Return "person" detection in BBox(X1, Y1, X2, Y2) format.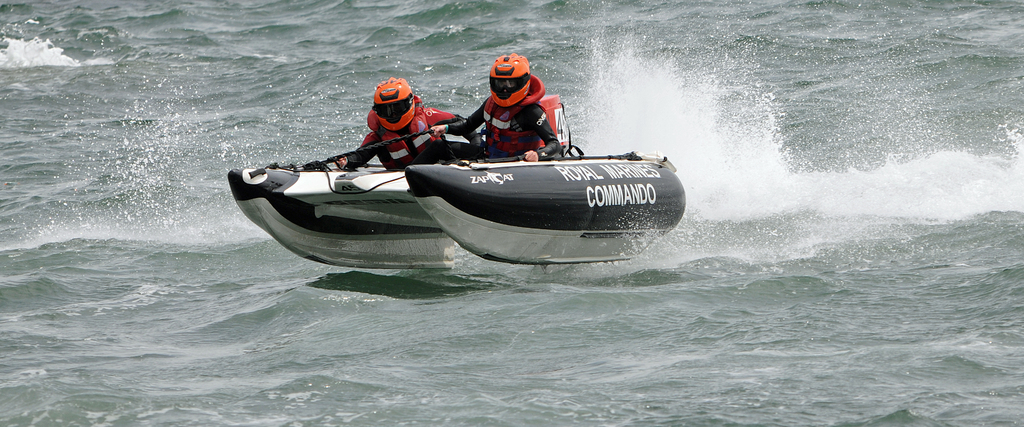
BBox(333, 73, 468, 165).
